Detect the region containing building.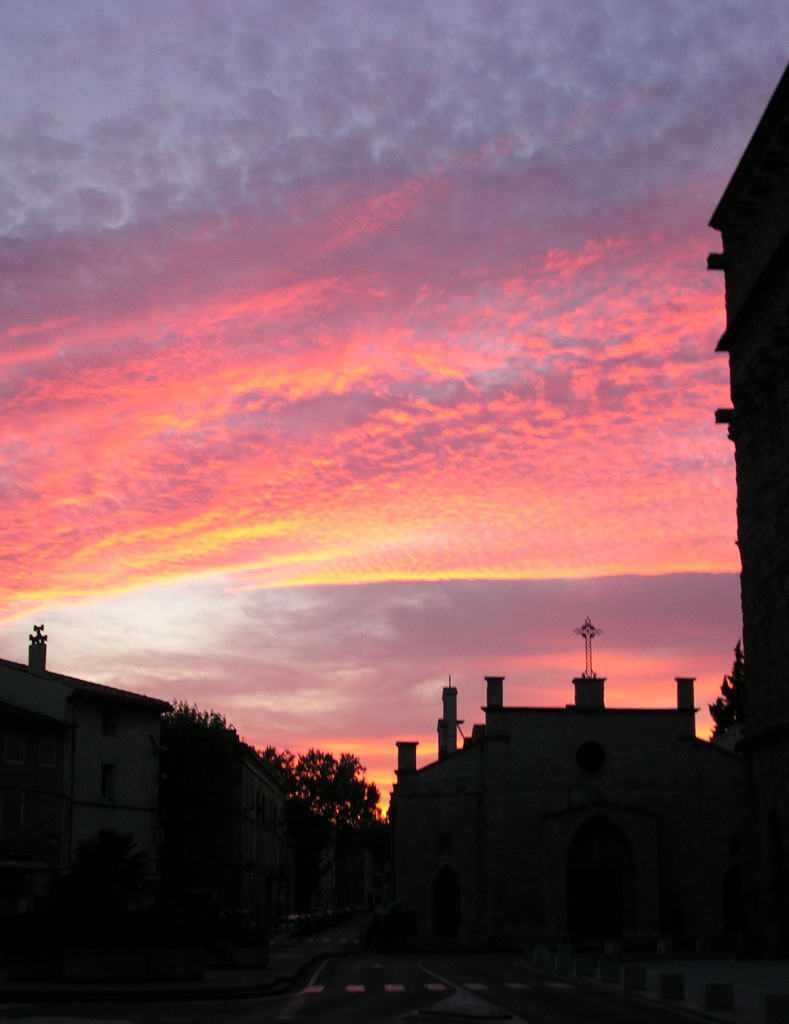
box=[374, 666, 788, 1023].
